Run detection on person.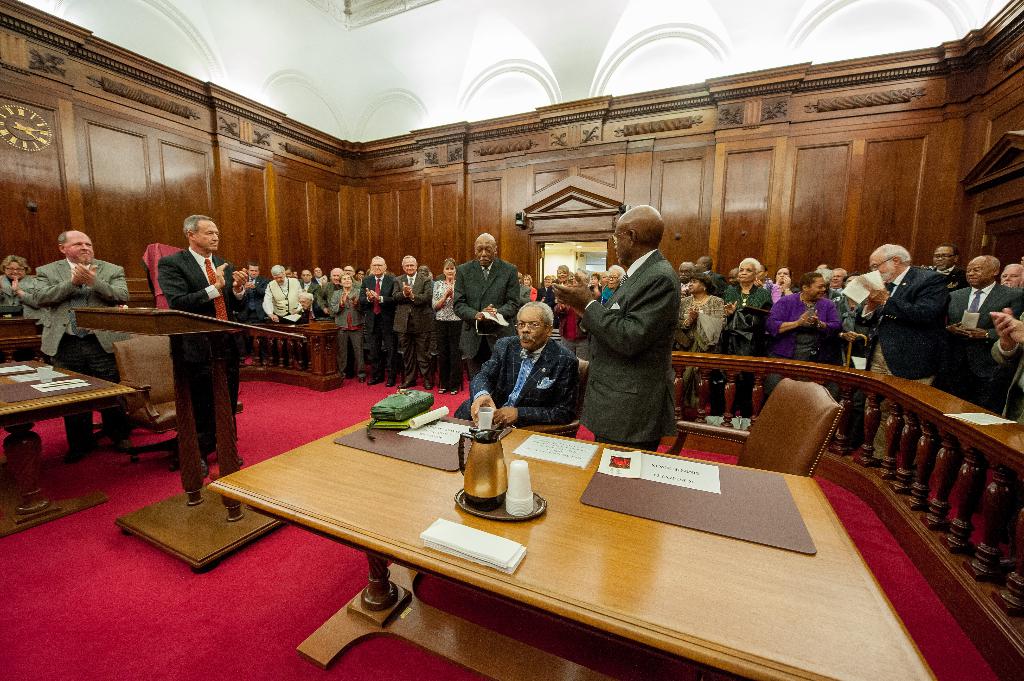
Result: bbox(452, 231, 521, 390).
